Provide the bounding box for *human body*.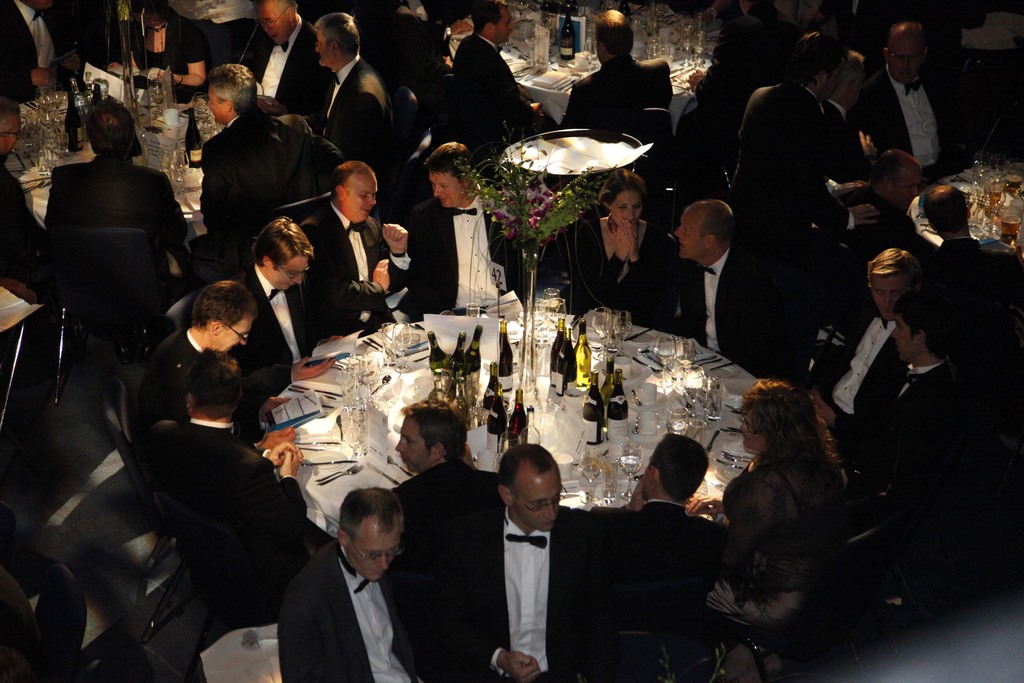
(left=442, top=0, right=554, bottom=145).
